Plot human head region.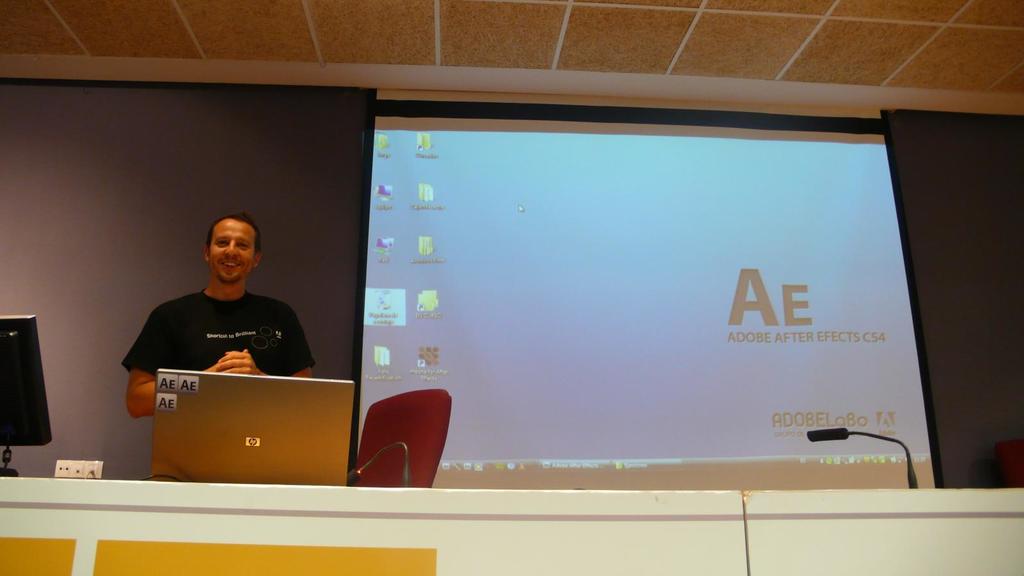
Plotted at select_region(208, 212, 265, 285).
